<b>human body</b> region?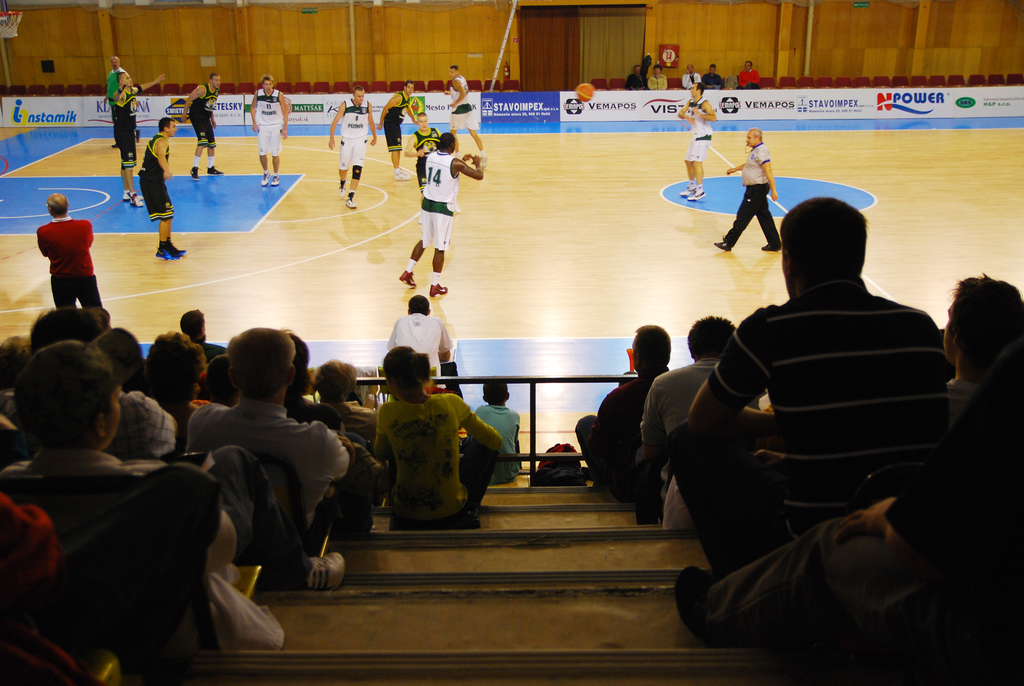
181/75/223/183
